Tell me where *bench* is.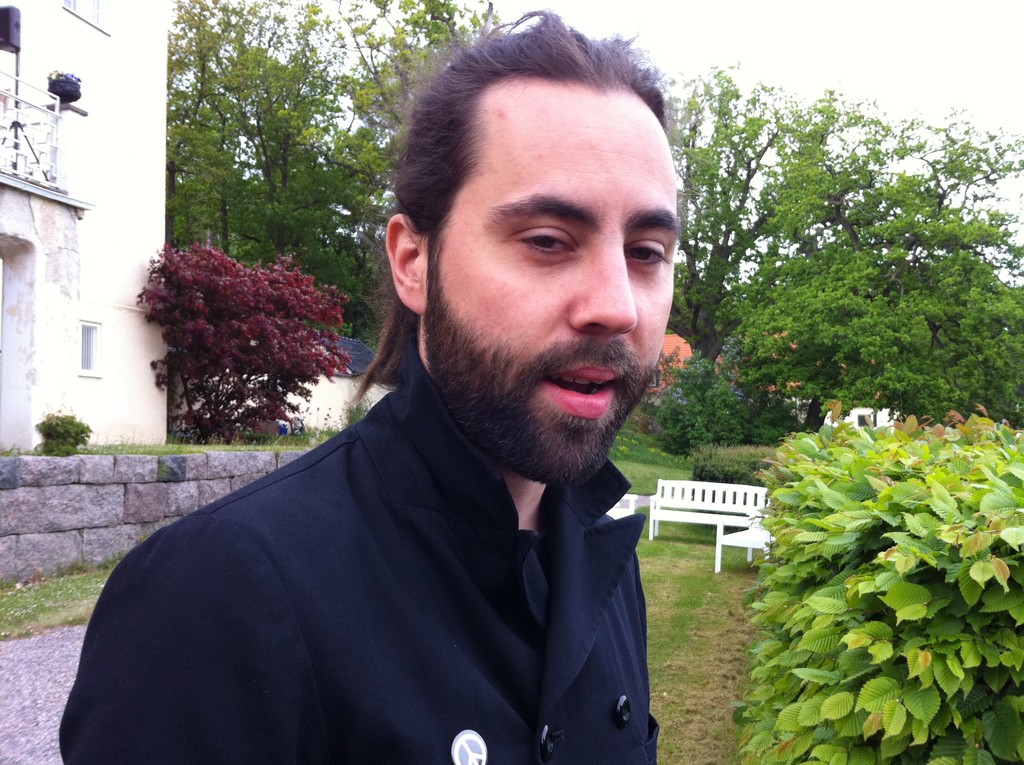
*bench* is at {"left": 669, "top": 472, "right": 780, "bottom": 581}.
